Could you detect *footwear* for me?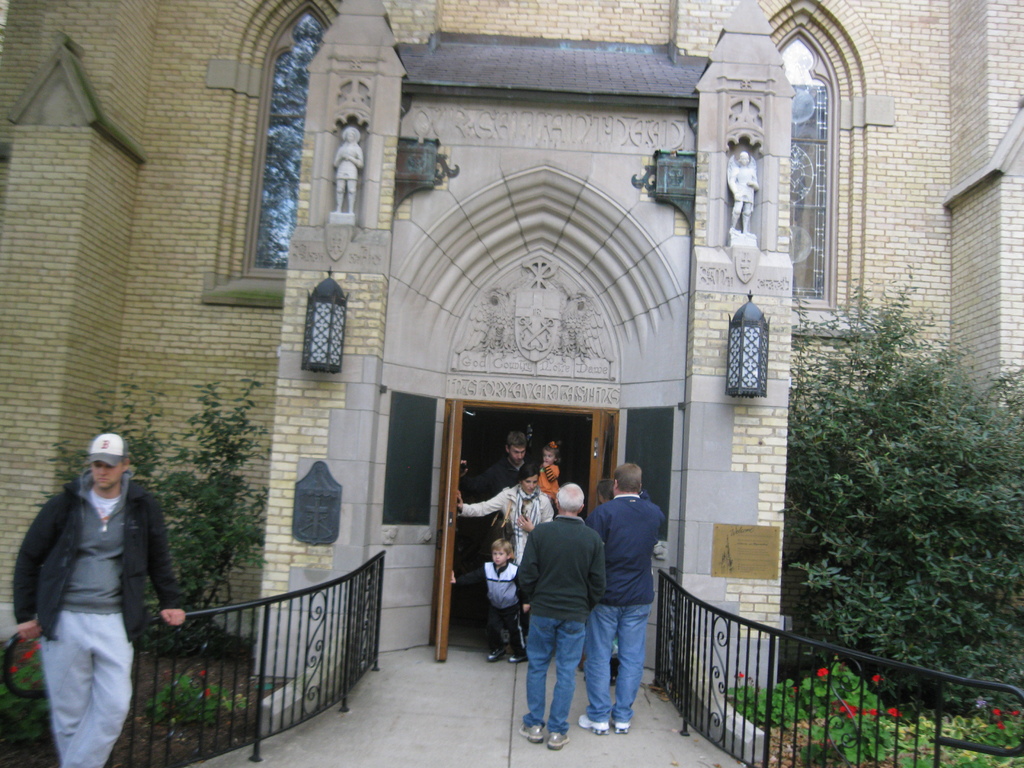
Detection result: 484/647/507/663.
